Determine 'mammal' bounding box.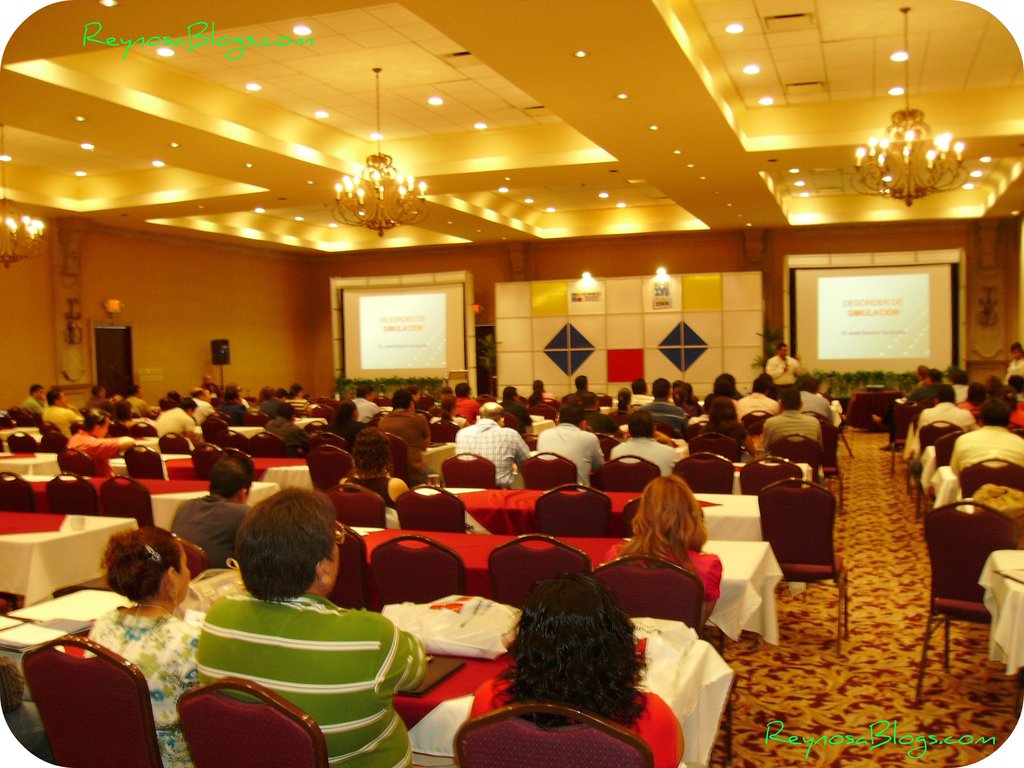
Determined: bbox(1009, 373, 1023, 424).
